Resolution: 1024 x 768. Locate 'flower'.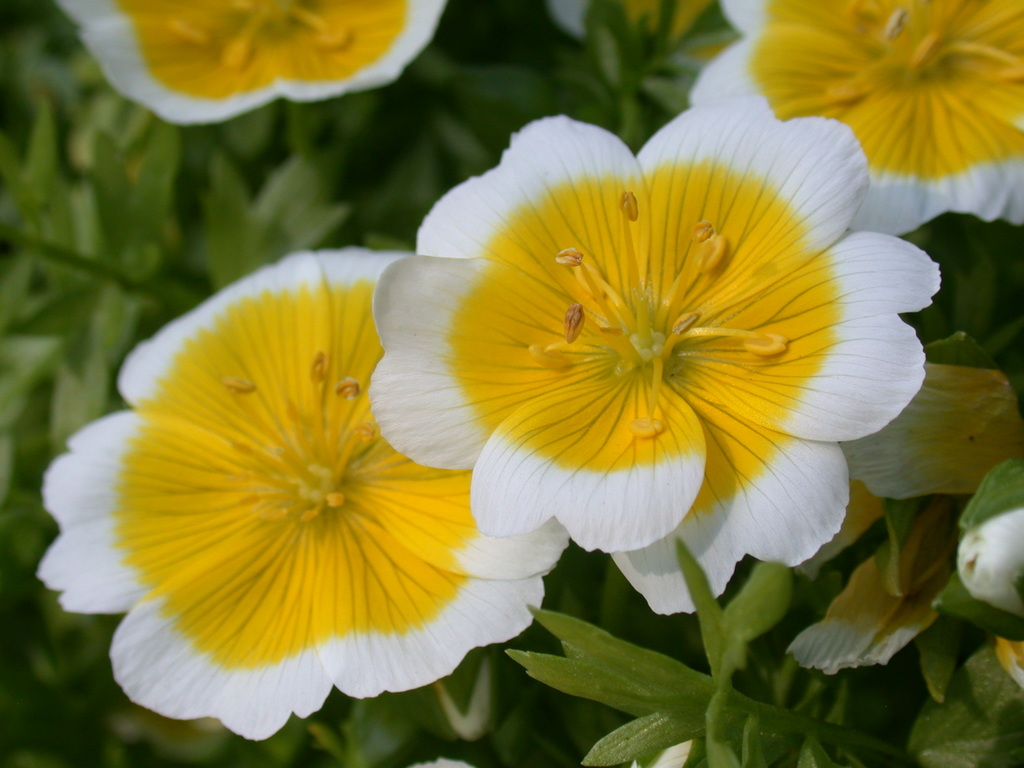
(x1=36, y1=242, x2=570, y2=740).
